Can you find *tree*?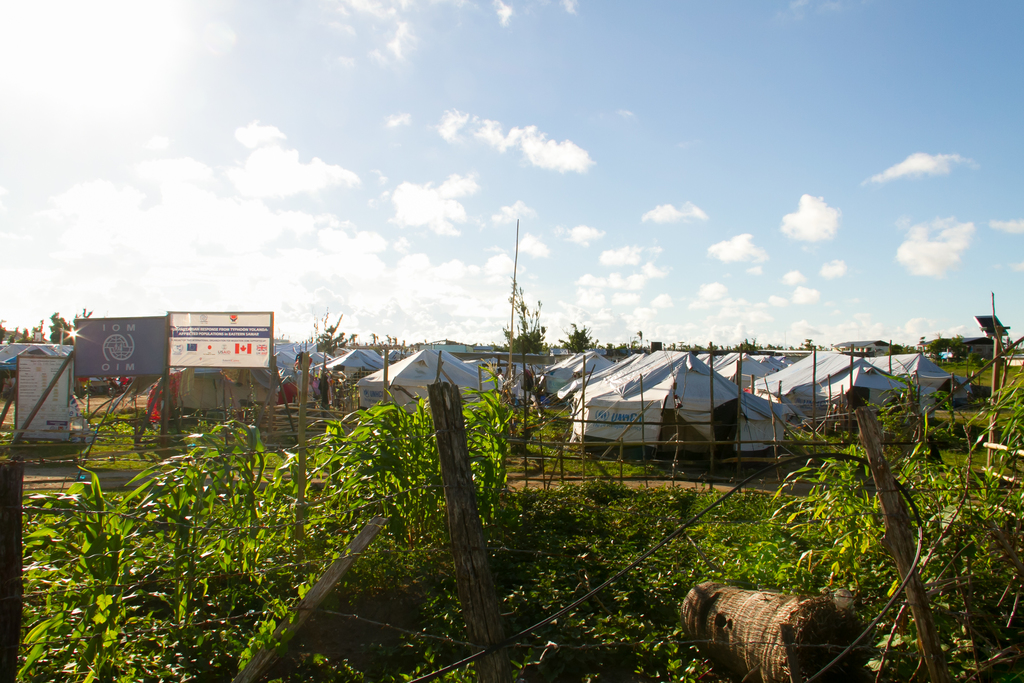
Yes, bounding box: rect(918, 334, 928, 345).
